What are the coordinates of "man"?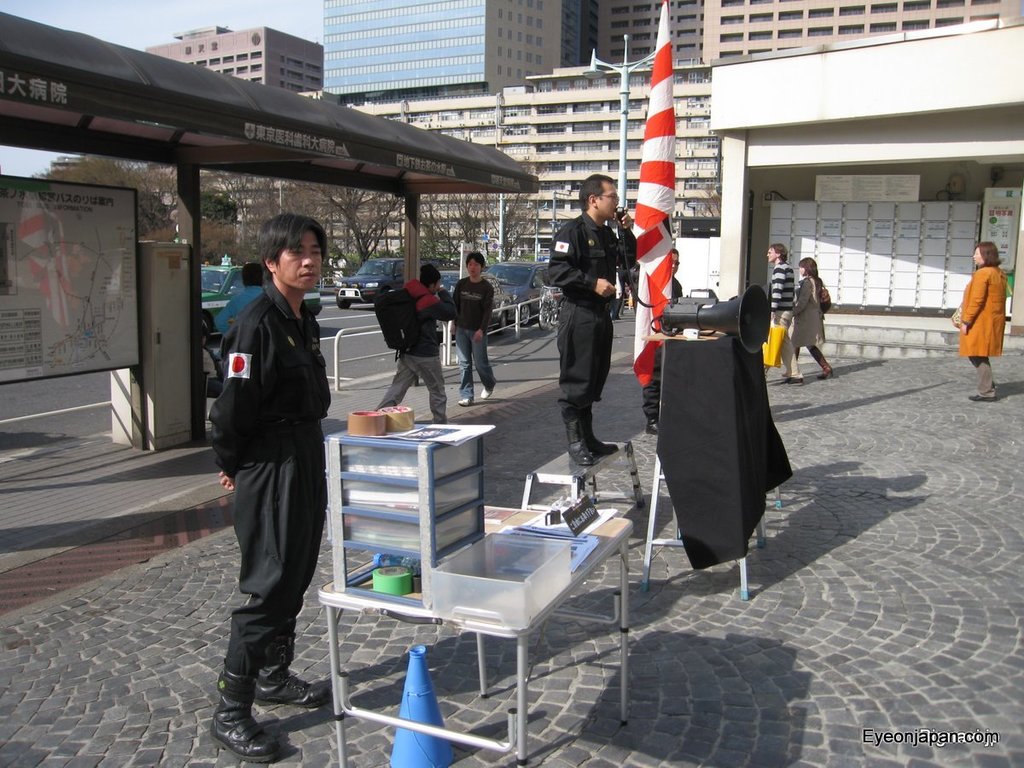
bbox=[548, 174, 637, 470].
